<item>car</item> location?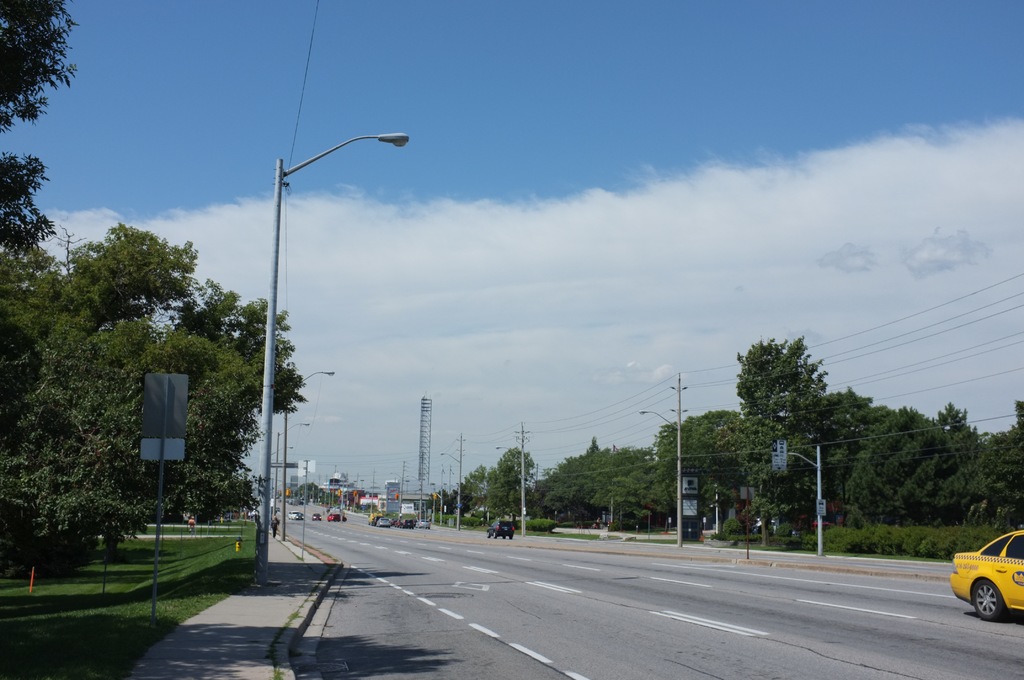
l=948, t=530, r=1023, b=621
